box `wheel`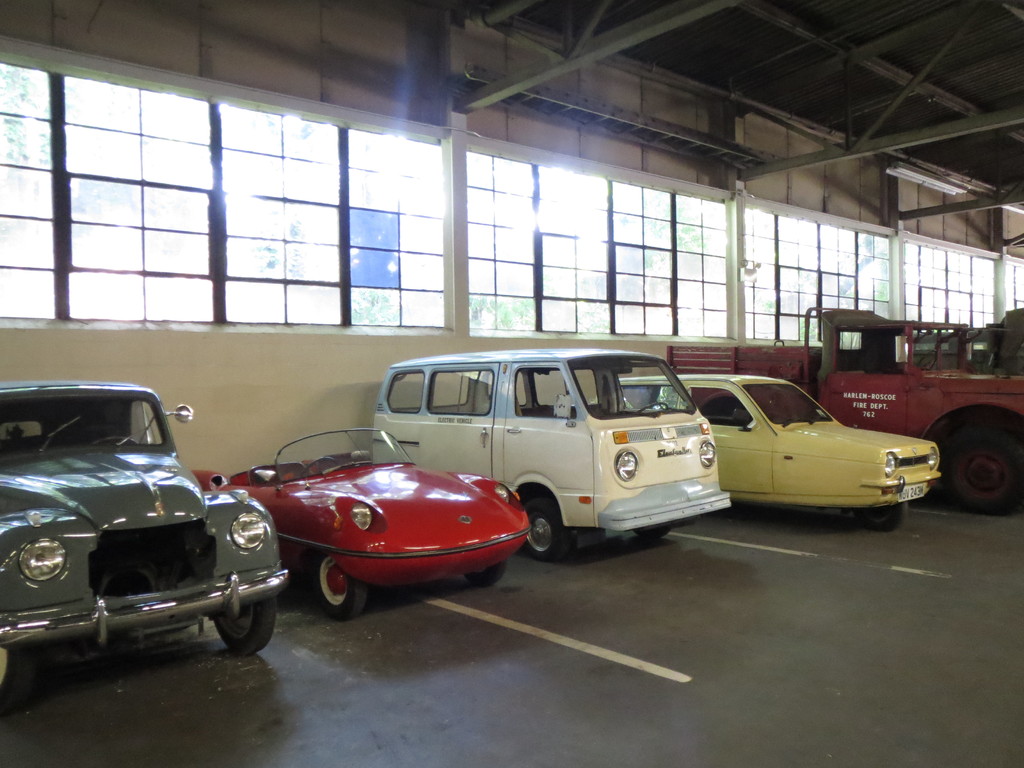
bbox=[851, 501, 906, 531]
